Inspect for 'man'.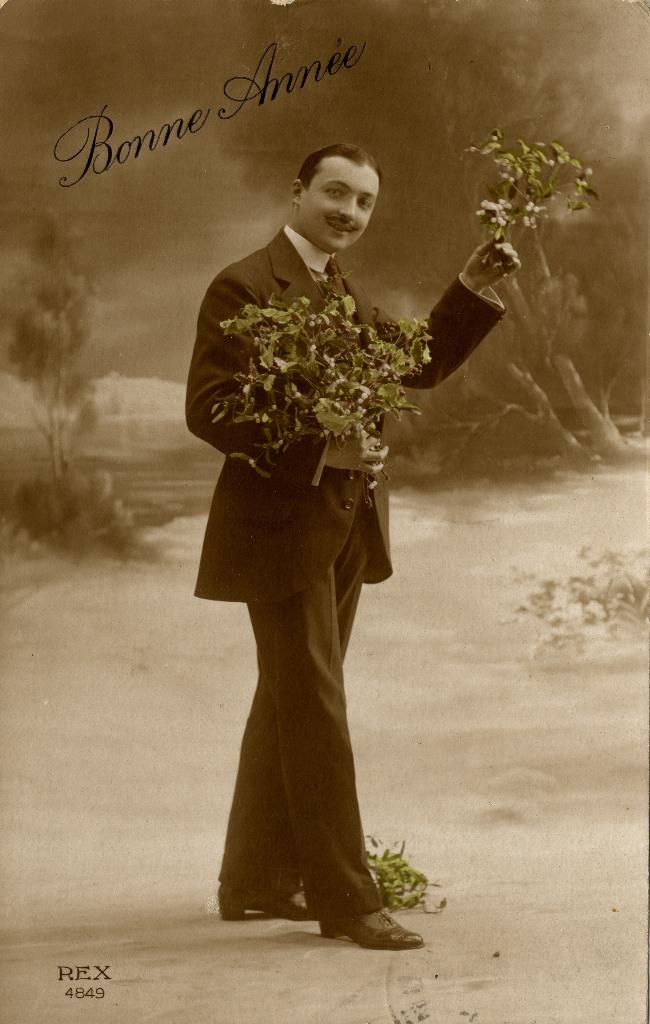
Inspection: [left=182, top=125, right=487, bottom=902].
